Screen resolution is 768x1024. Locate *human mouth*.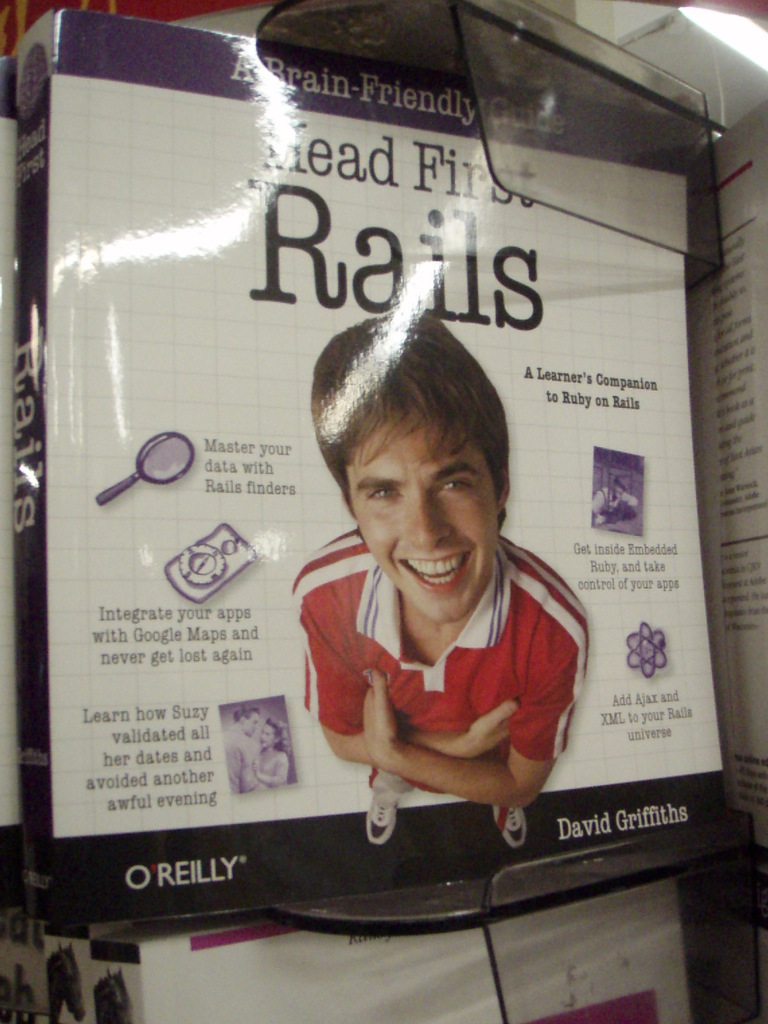
<bbox>397, 550, 474, 596</bbox>.
